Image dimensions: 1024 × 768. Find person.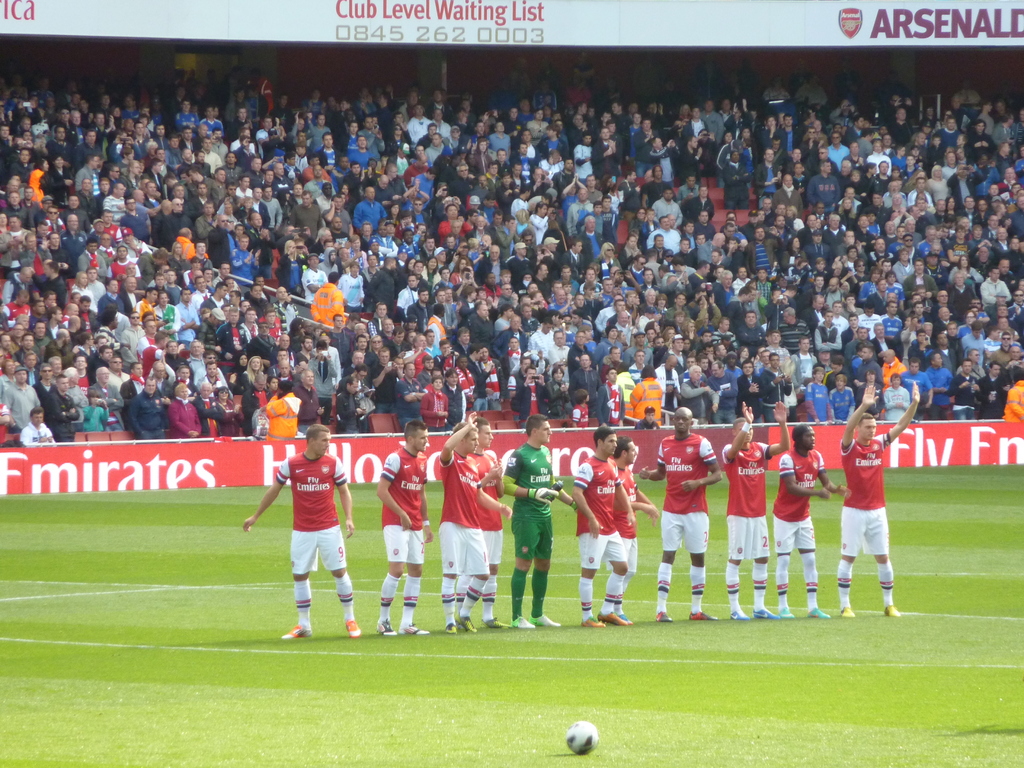
[132, 378, 168, 444].
